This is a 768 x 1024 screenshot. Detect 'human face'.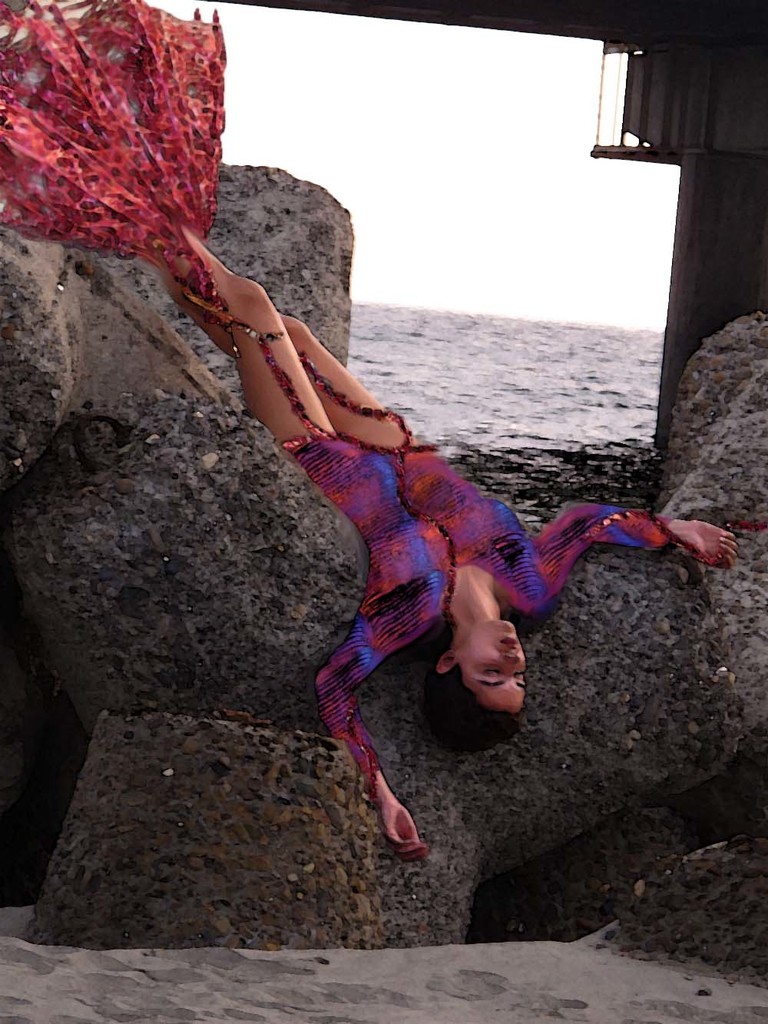
<bbox>464, 621, 529, 712</bbox>.
